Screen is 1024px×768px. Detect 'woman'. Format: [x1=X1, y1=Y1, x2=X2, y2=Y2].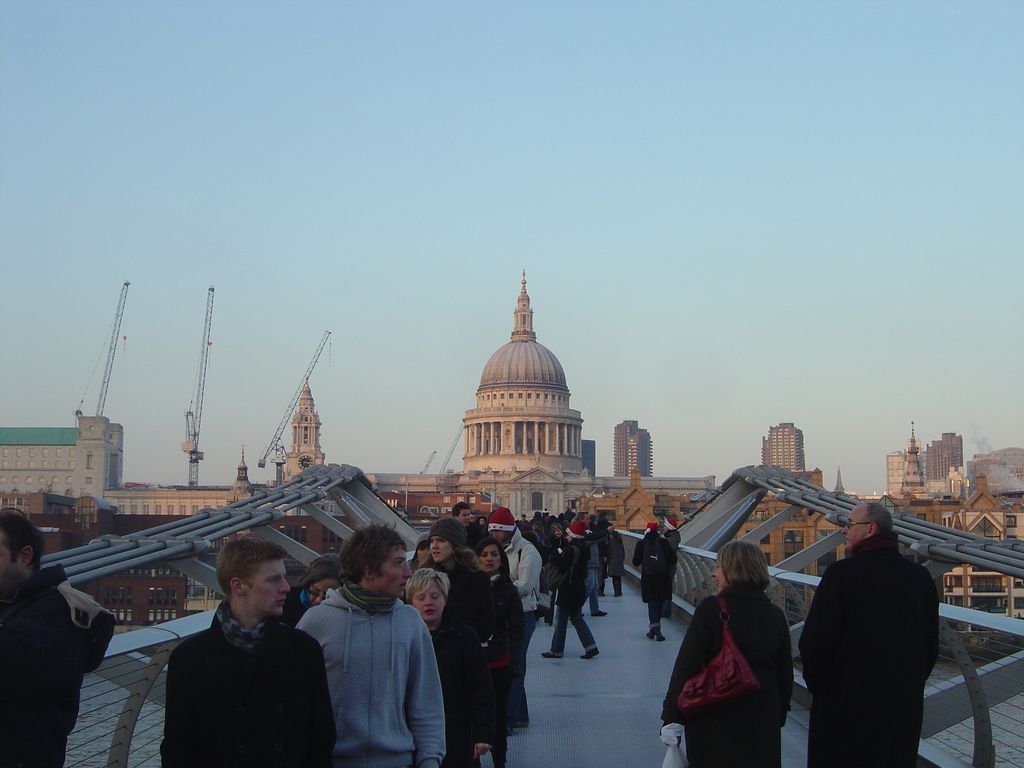
[x1=663, y1=541, x2=793, y2=767].
